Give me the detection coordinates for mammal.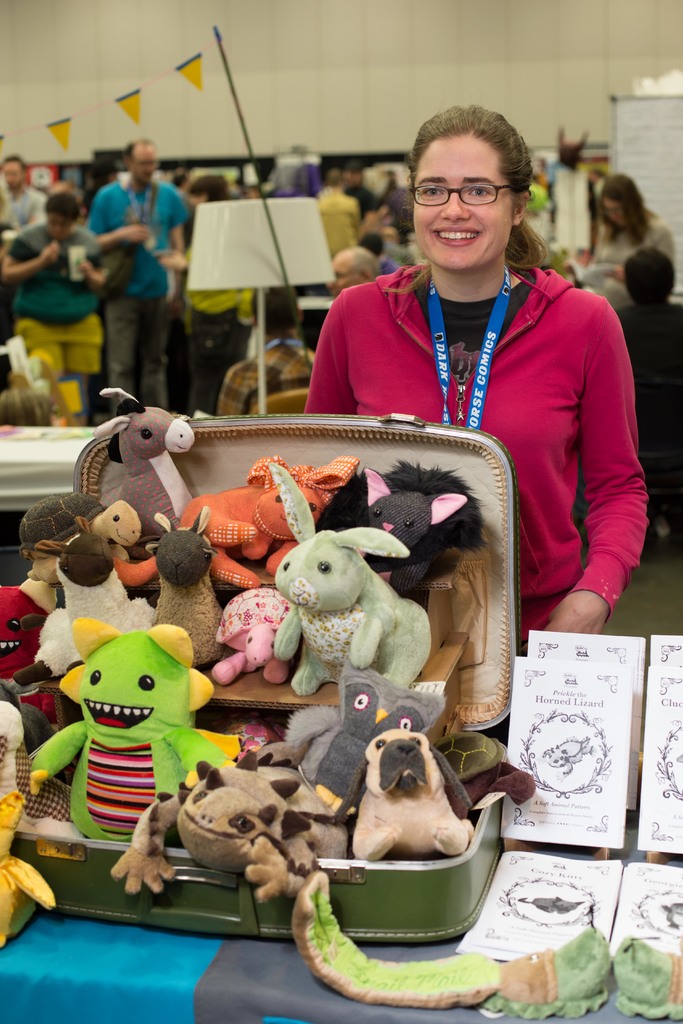
(left=0, top=154, right=45, bottom=248).
